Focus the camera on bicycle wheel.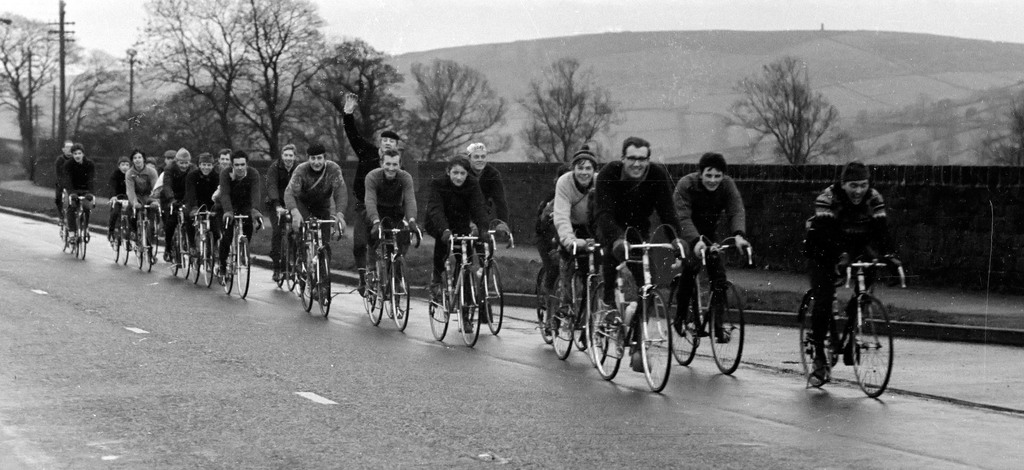
Focus region: box=[425, 264, 450, 344].
